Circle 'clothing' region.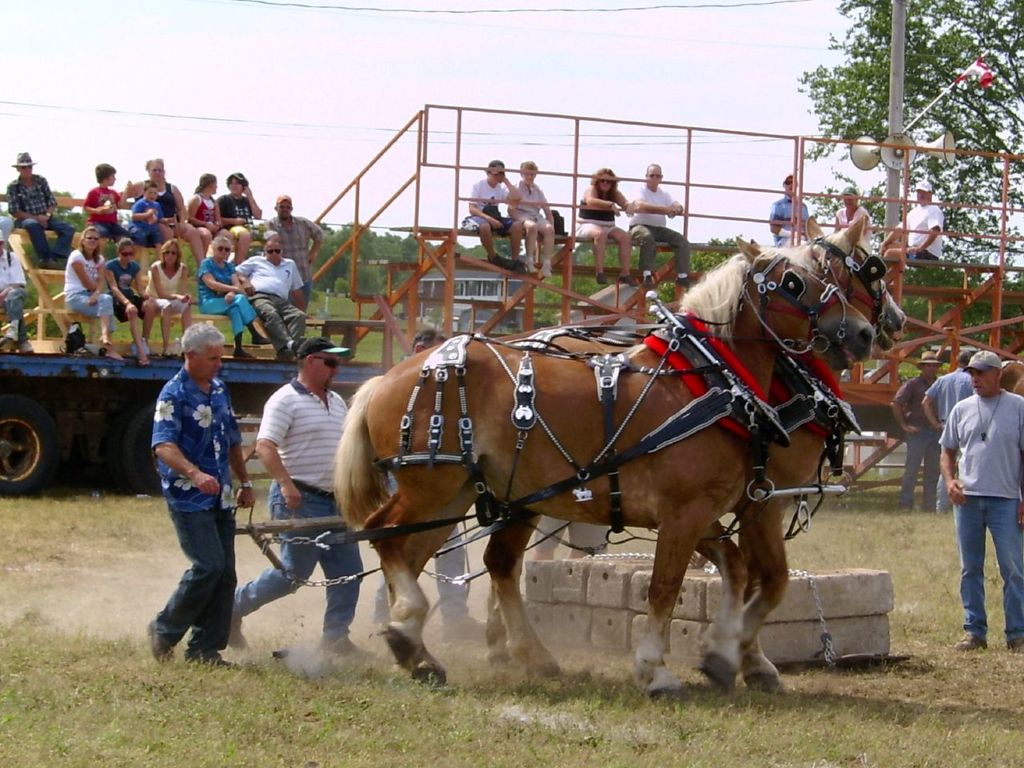
Region: x1=935, y1=370, x2=970, y2=490.
